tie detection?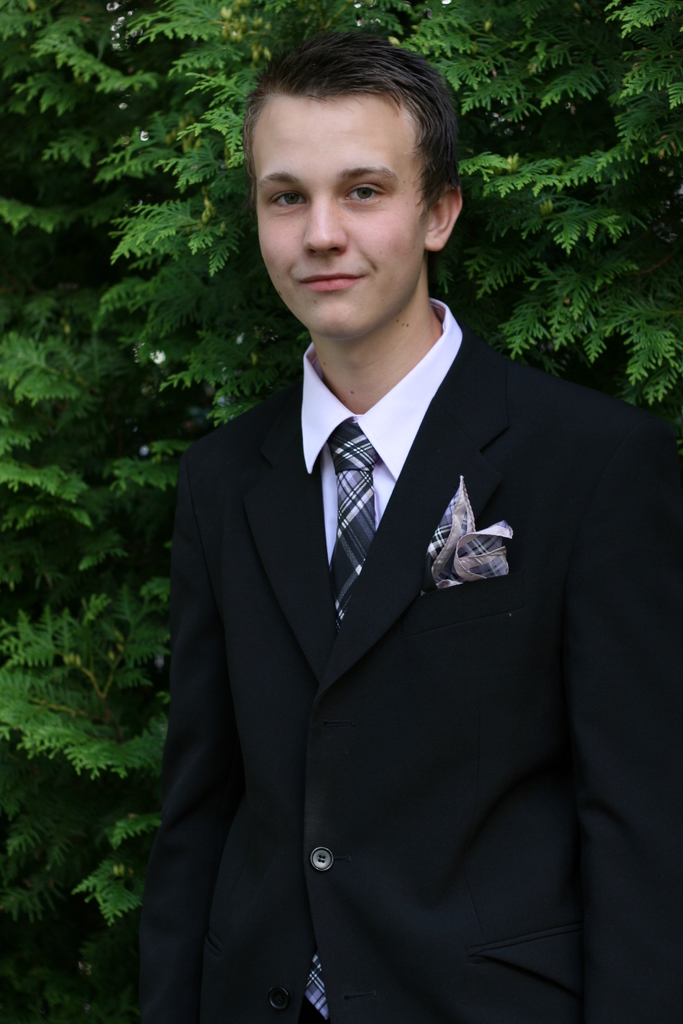
Rect(306, 424, 392, 1020)
